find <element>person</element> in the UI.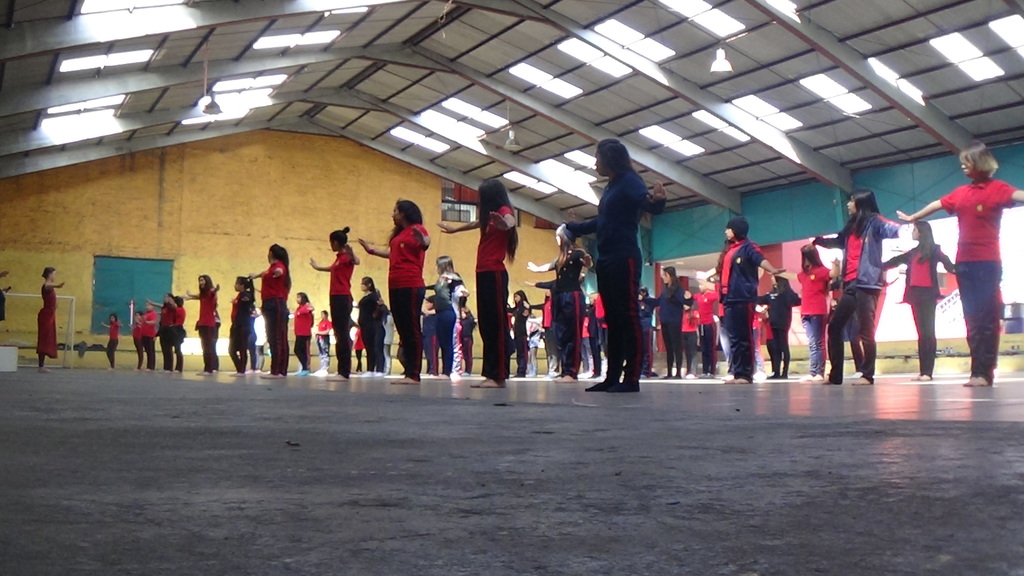
UI element at 528, 225, 592, 381.
